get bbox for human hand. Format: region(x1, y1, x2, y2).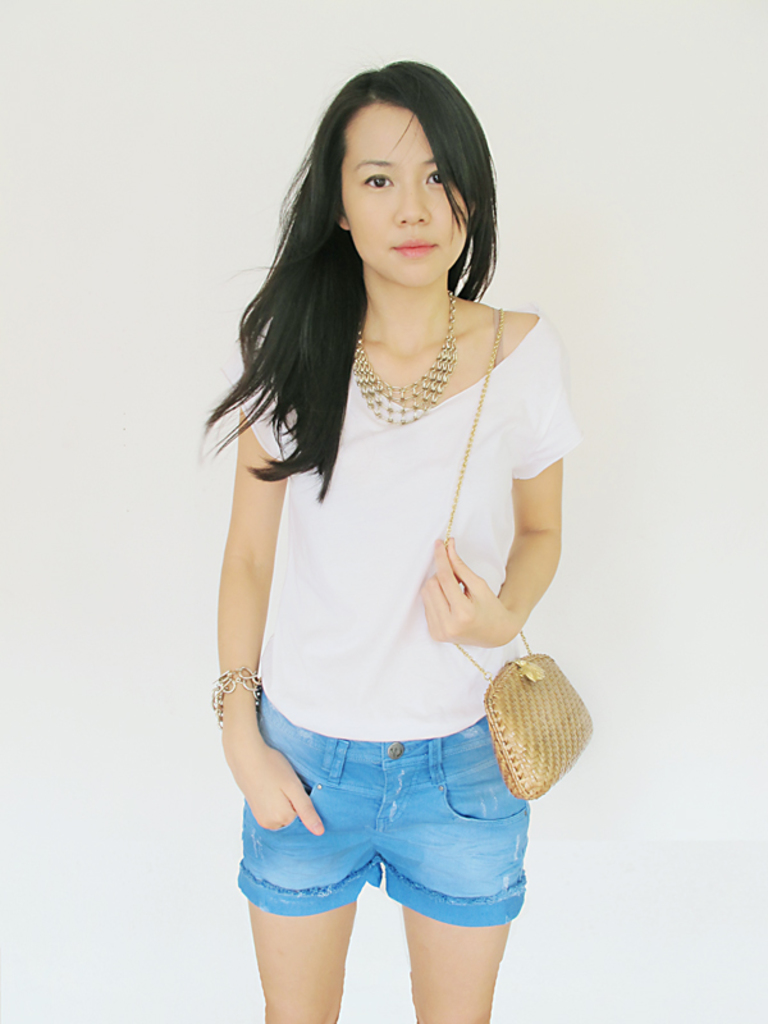
region(227, 742, 325, 840).
